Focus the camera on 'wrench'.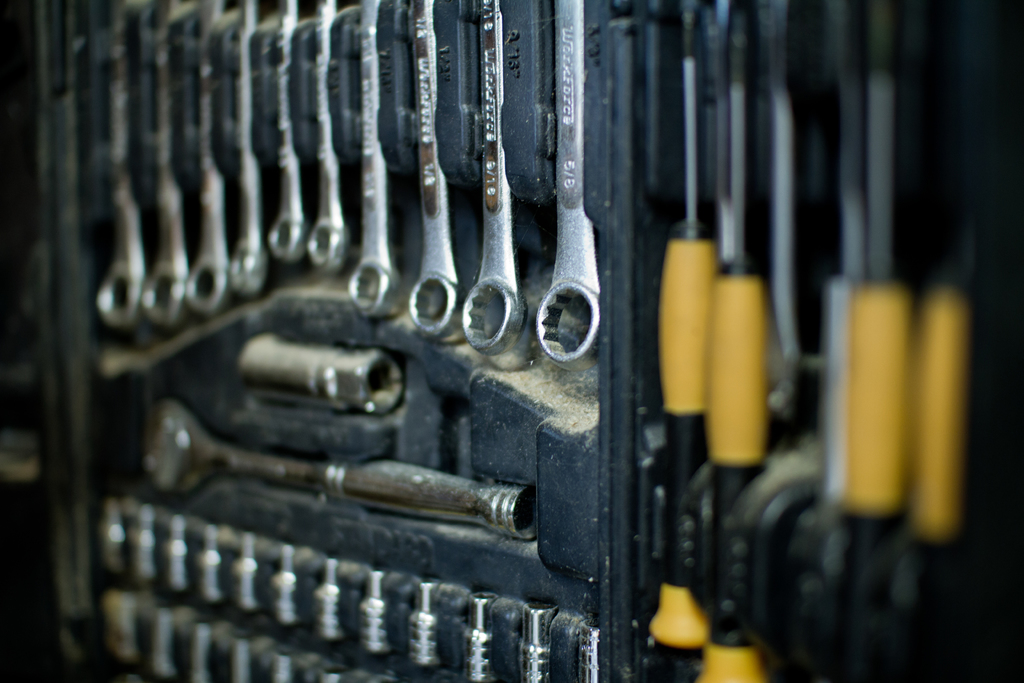
Focus region: l=265, t=0, r=308, b=257.
